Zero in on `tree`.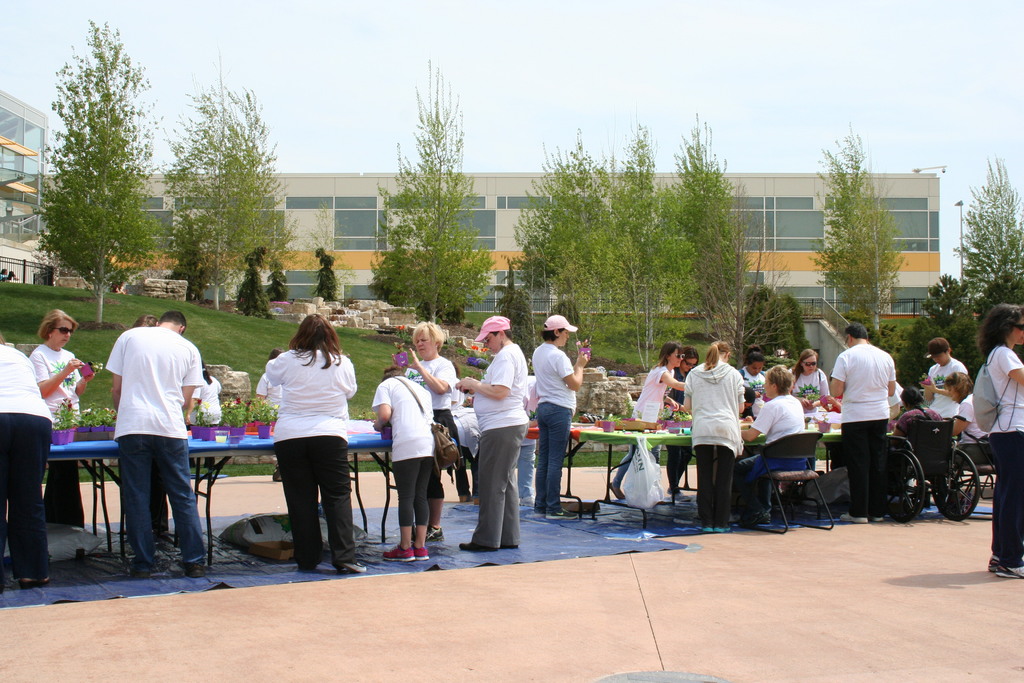
Zeroed in: {"x1": 950, "y1": 148, "x2": 1023, "y2": 318}.
